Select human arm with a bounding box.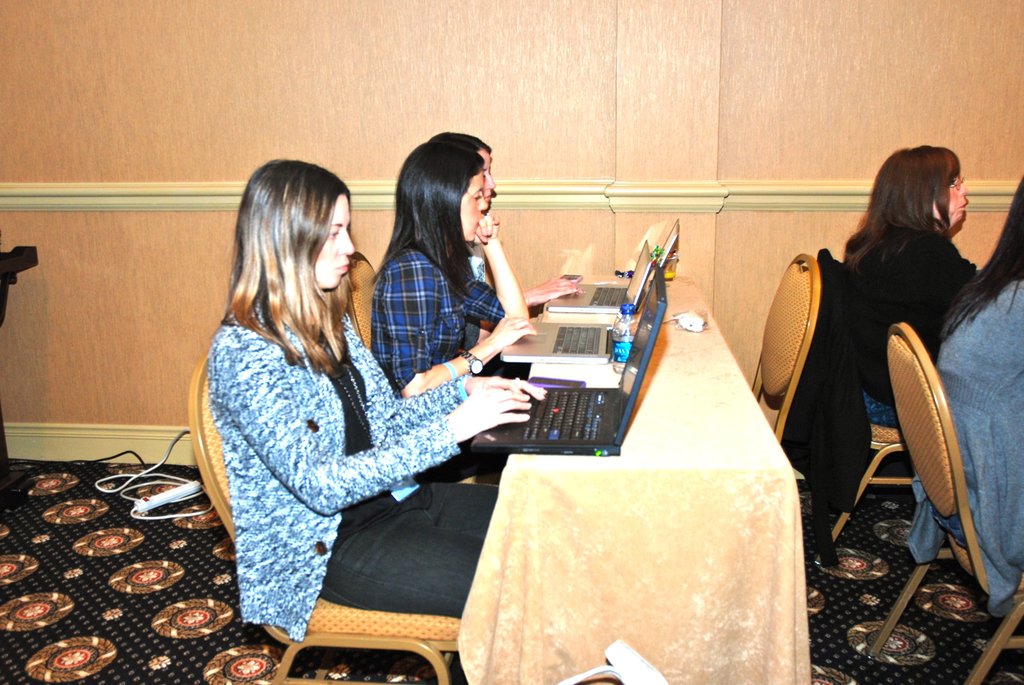
bbox(525, 270, 582, 308).
